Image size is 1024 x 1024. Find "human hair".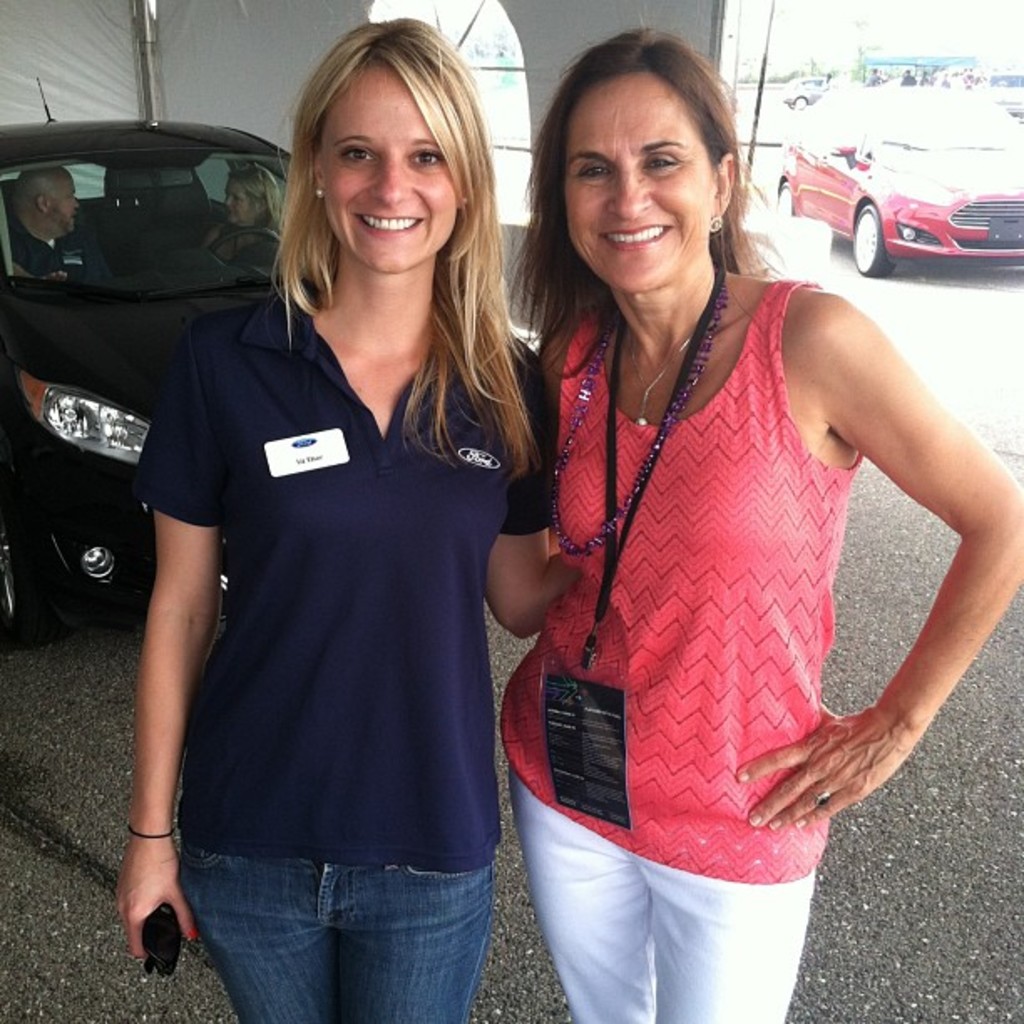
<region>226, 164, 286, 233</region>.
